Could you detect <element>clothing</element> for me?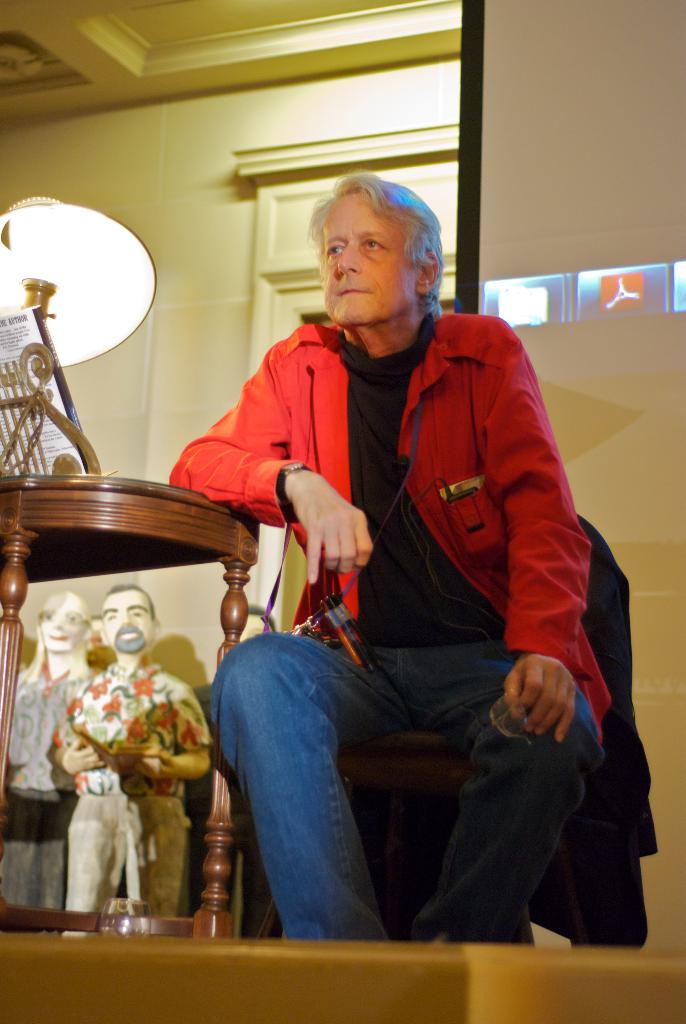
Detection result: x1=0 y1=659 x2=97 y2=919.
